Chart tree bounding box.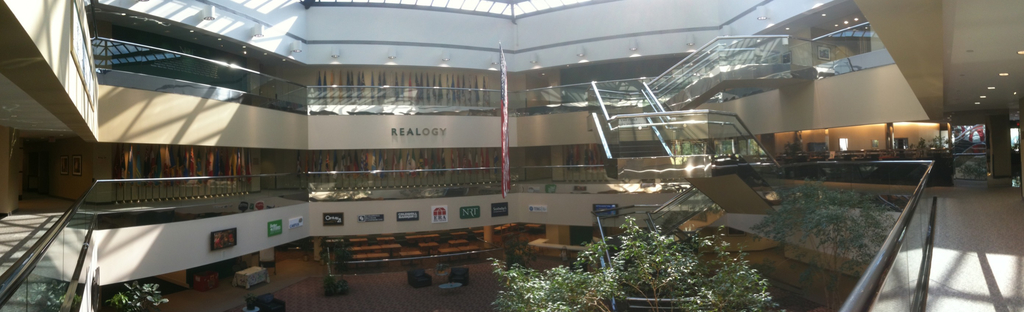
Charted: locate(95, 278, 163, 311).
